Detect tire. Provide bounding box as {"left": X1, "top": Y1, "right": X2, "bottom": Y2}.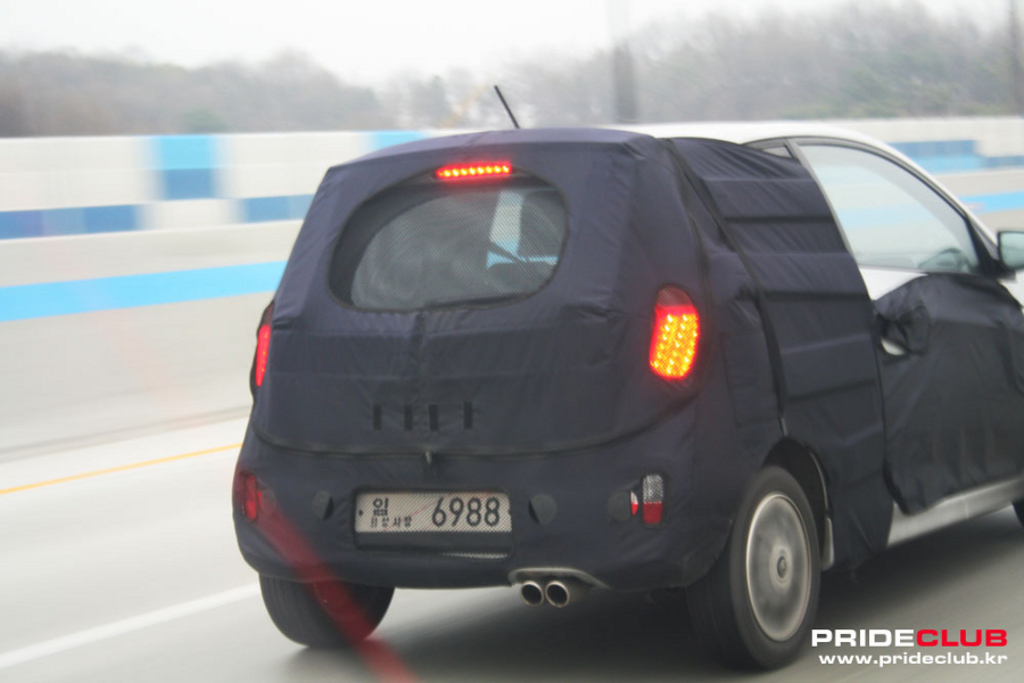
{"left": 689, "top": 468, "right": 827, "bottom": 672}.
